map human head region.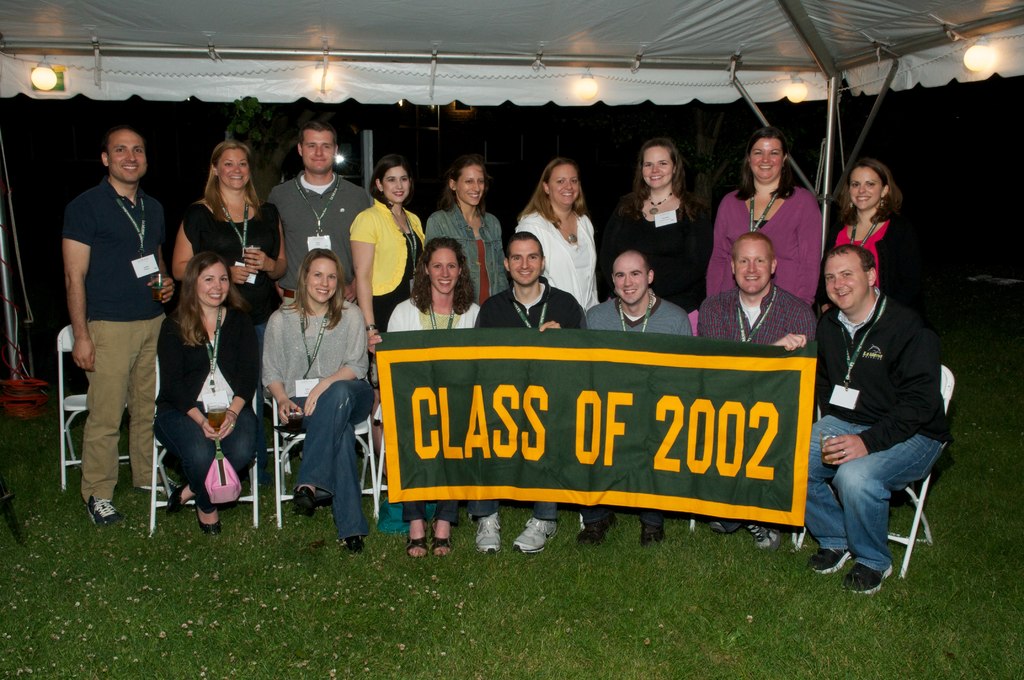
Mapped to <box>445,161,484,207</box>.
